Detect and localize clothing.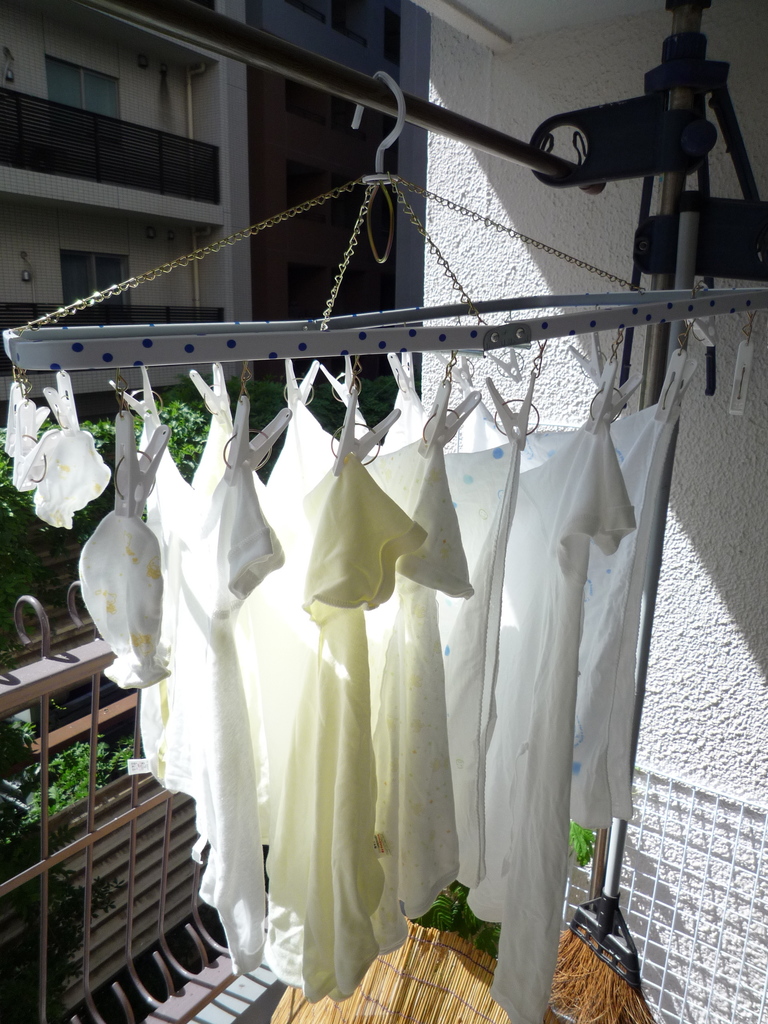
Localized at [405, 435, 524, 913].
